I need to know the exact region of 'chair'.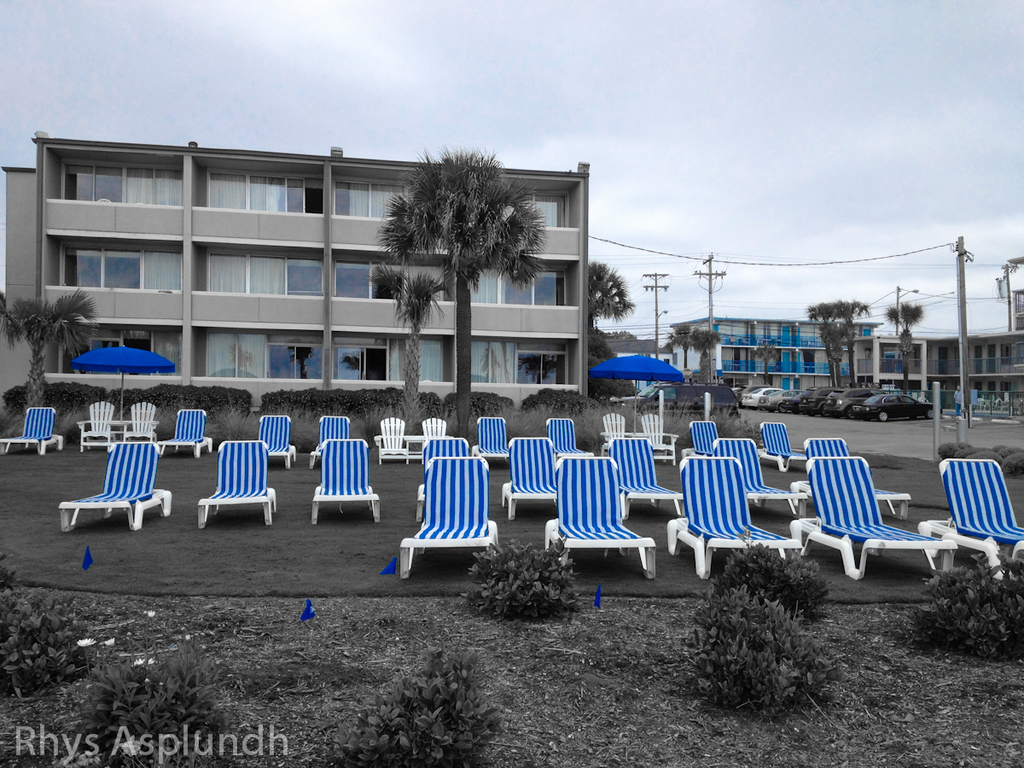
Region: region(759, 420, 796, 472).
